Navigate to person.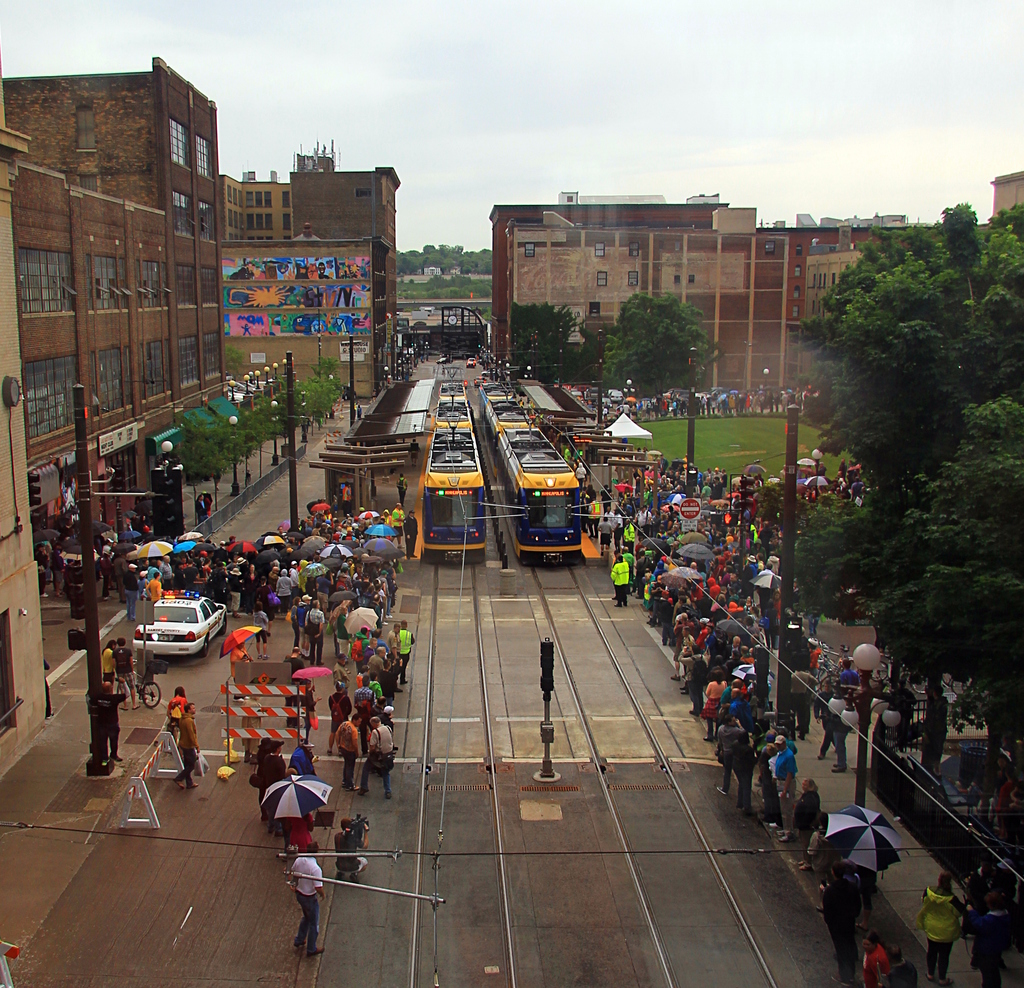
Navigation target: 610/557/630/605.
